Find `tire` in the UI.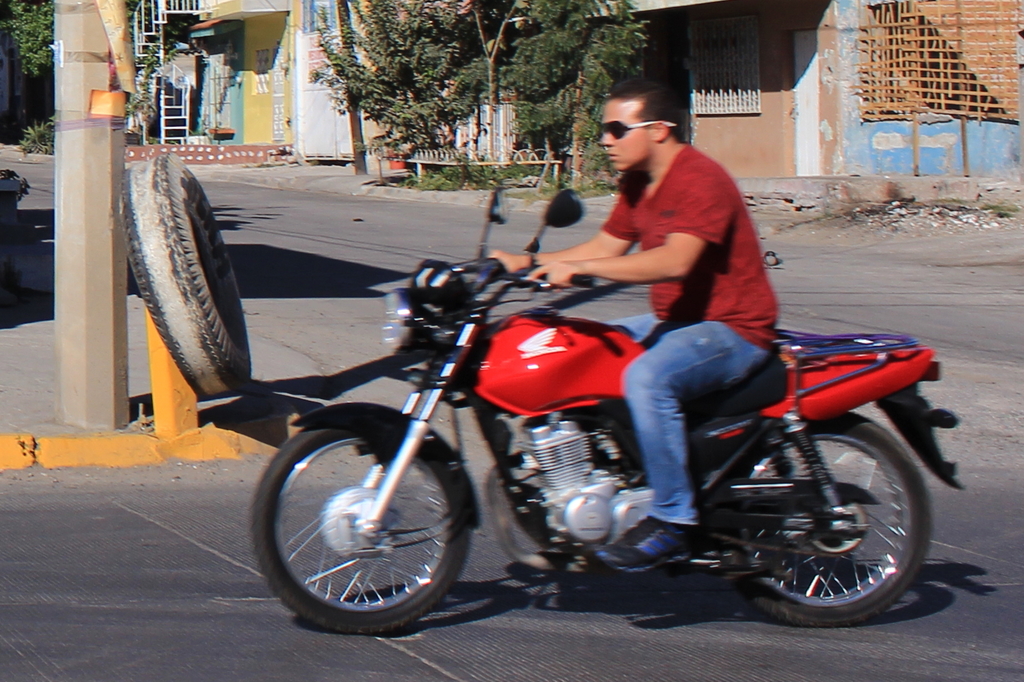
UI element at [122, 152, 252, 397].
